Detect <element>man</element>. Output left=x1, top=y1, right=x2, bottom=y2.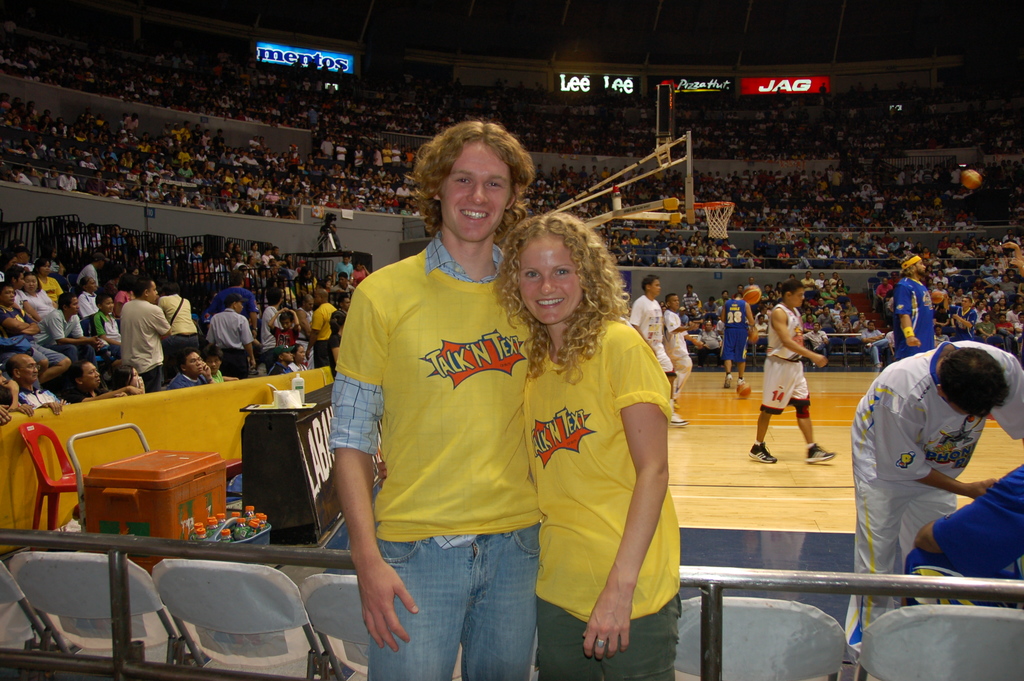
left=77, top=256, right=100, bottom=285.
